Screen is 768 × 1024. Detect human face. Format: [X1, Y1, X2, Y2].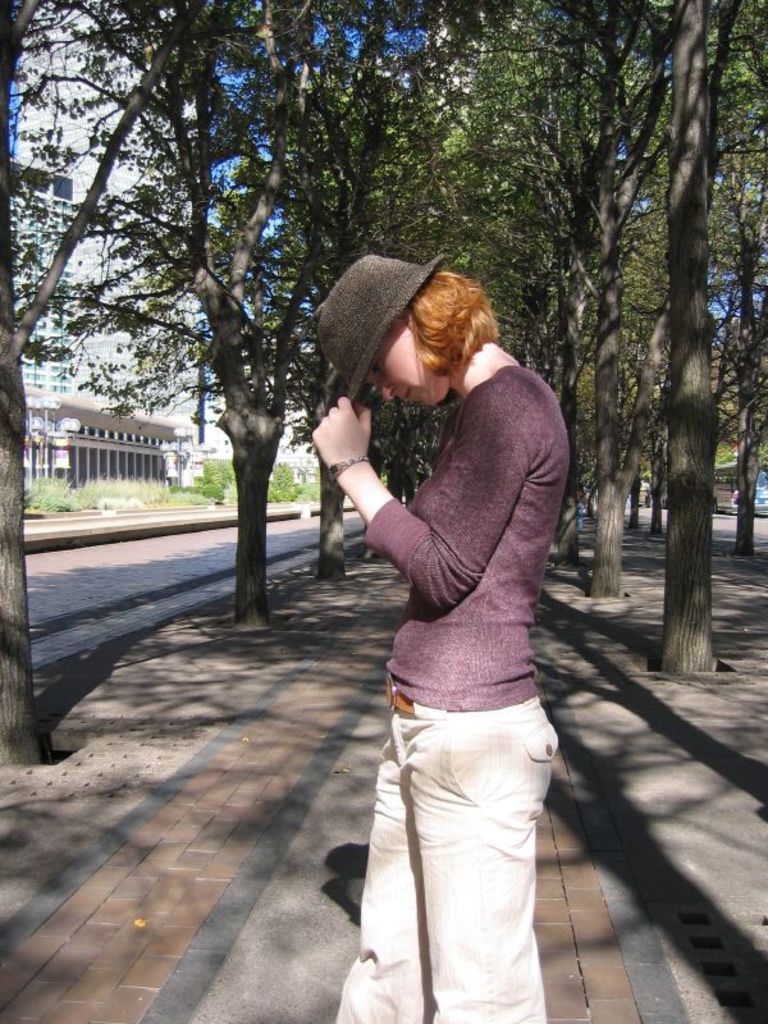
[367, 324, 453, 408].
